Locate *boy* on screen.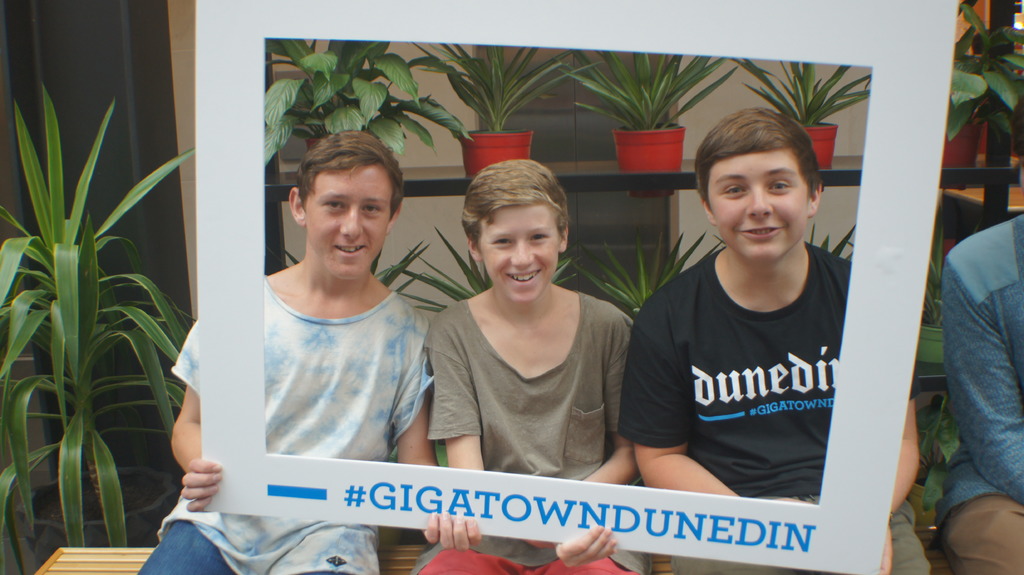
On screen at 412/162/643/574.
